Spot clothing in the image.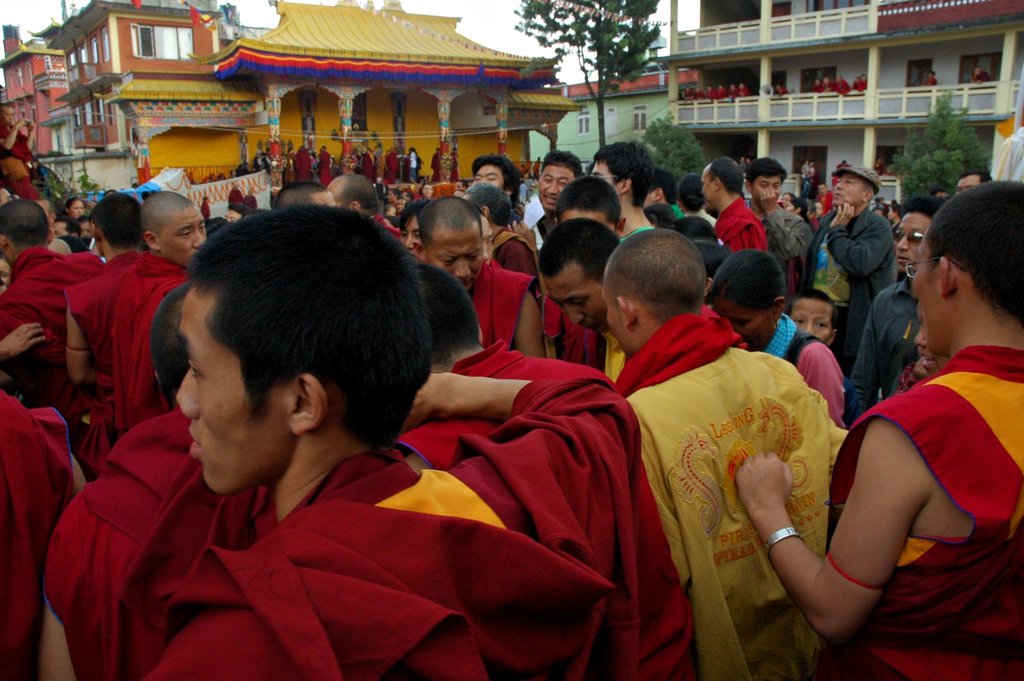
clothing found at [left=240, top=193, right=257, bottom=208].
